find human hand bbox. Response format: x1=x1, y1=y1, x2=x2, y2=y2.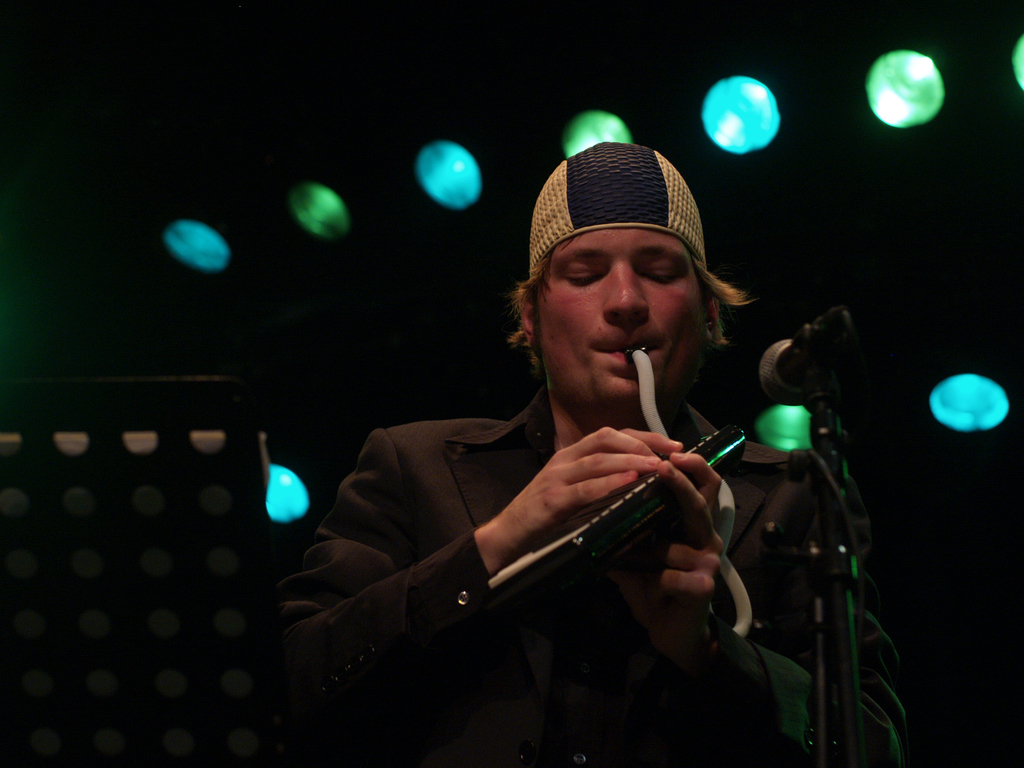
x1=605, y1=446, x2=727, y2=638.
